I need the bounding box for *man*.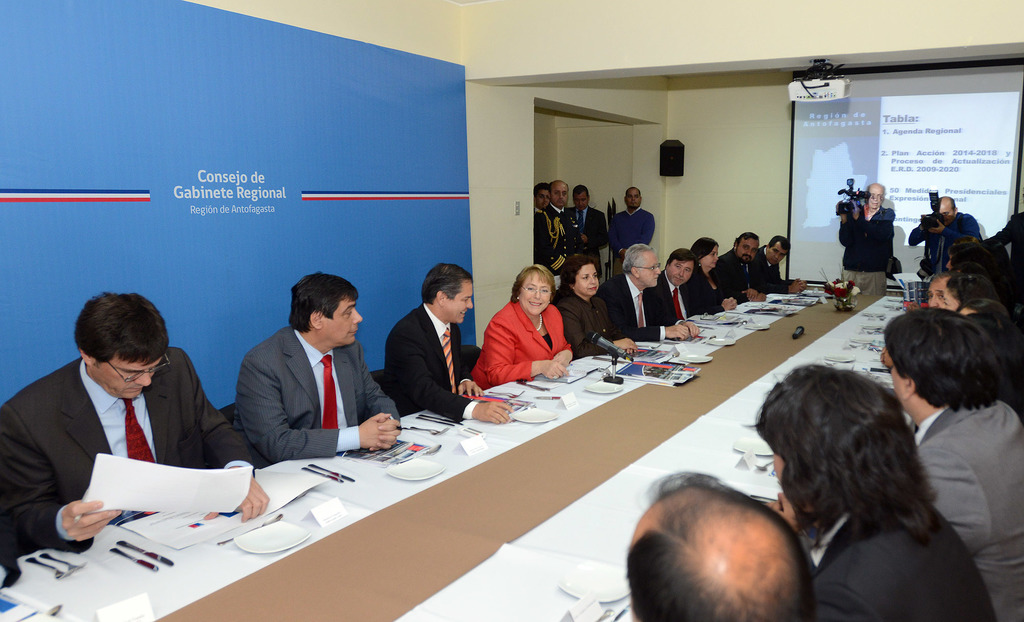
Here it is: (908, 190, 996, 273).
